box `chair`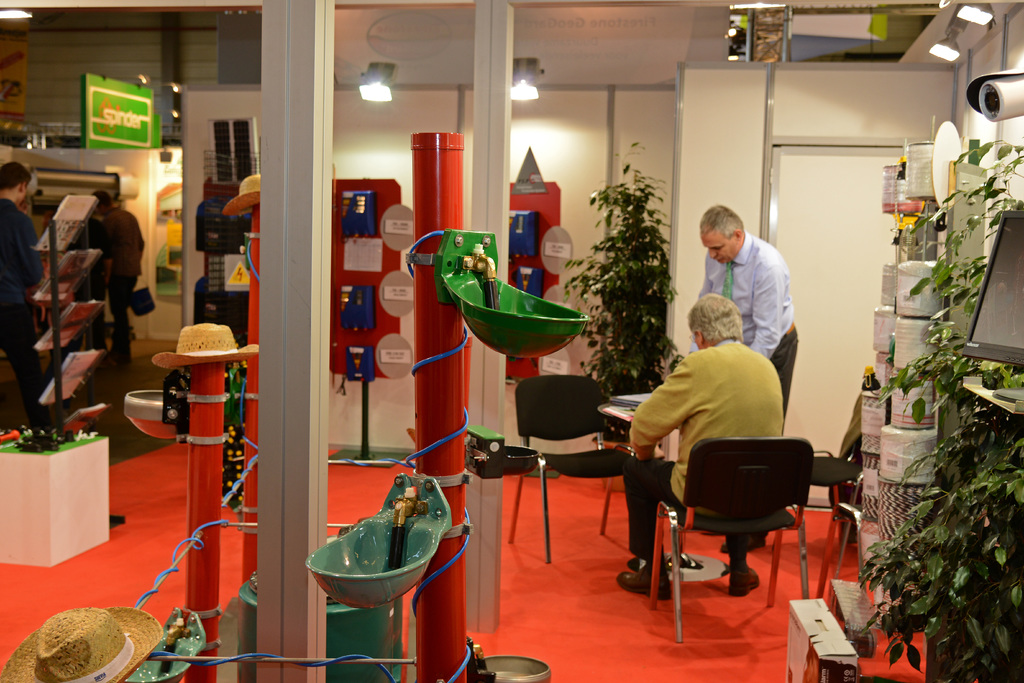
(655,448,829,616)
